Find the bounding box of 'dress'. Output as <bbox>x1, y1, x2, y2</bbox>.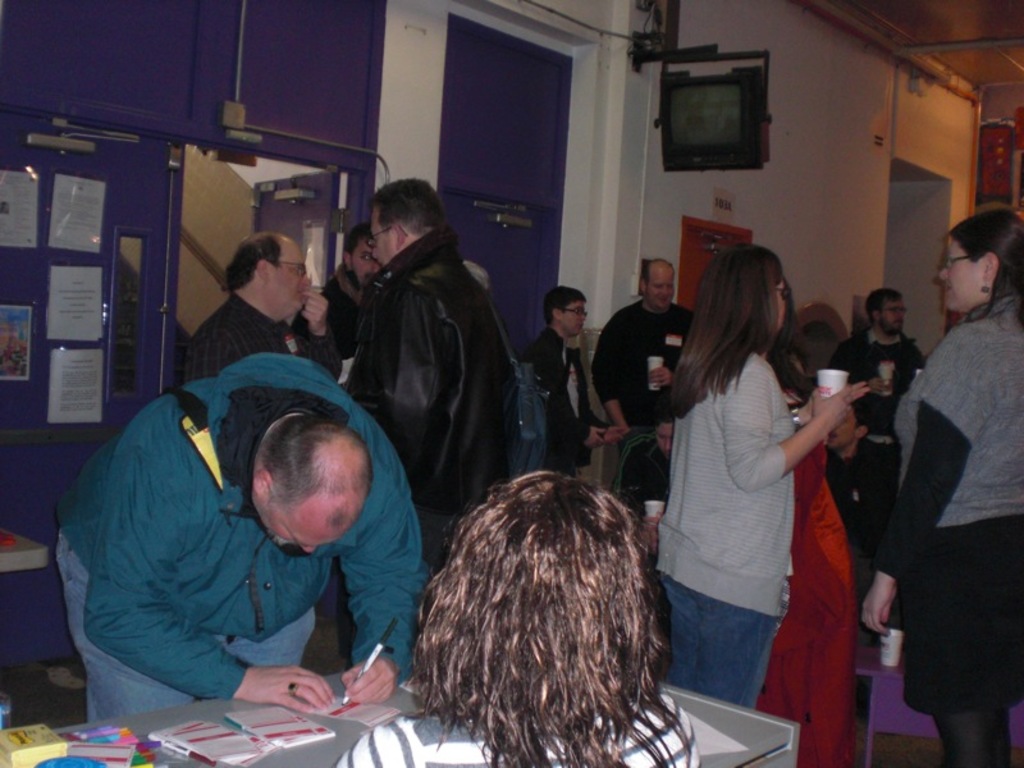
<bbox>753, 448, 859, 767</bbox>.
